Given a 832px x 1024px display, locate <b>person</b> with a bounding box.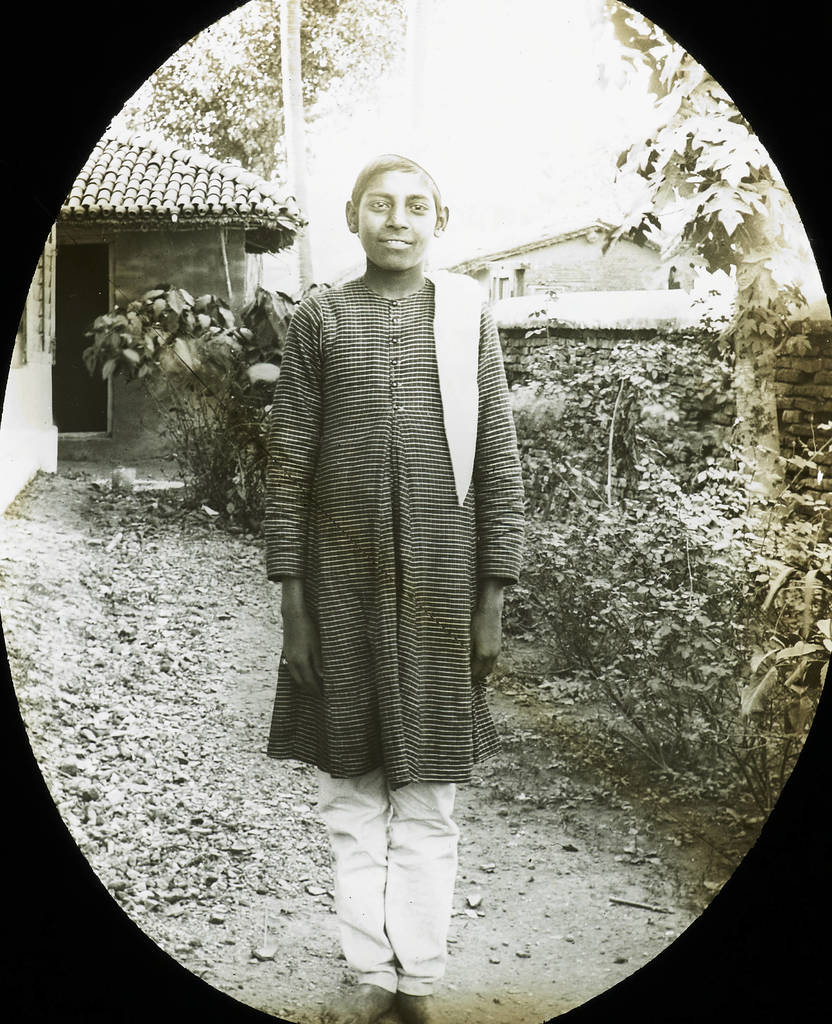
Located: <region>272, 154, 515, 1023</region>.
